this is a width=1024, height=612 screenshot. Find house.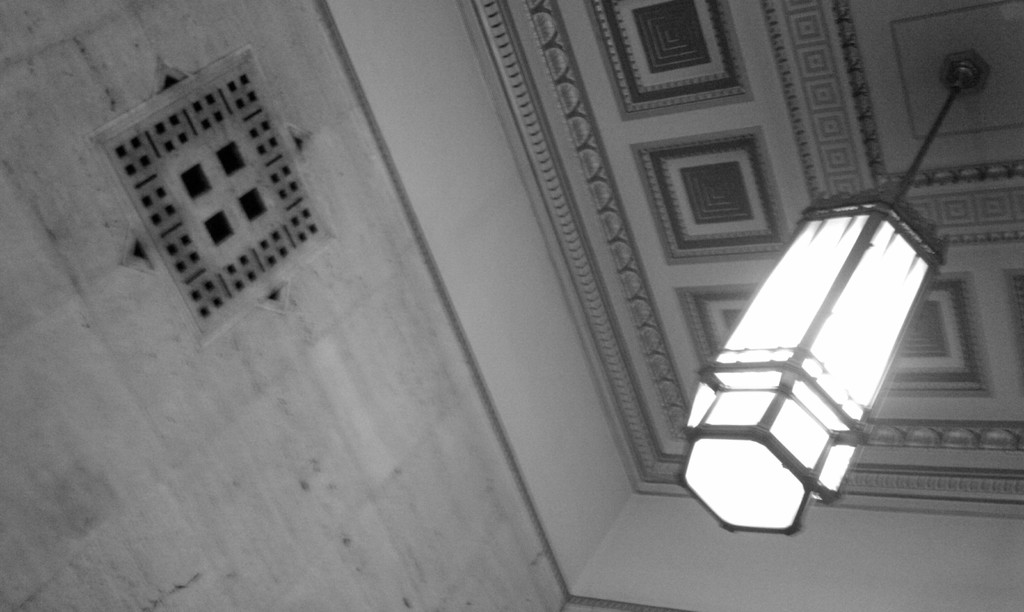
Bounding box: (x1=27, y1=0, x2=1023, y2=567).
